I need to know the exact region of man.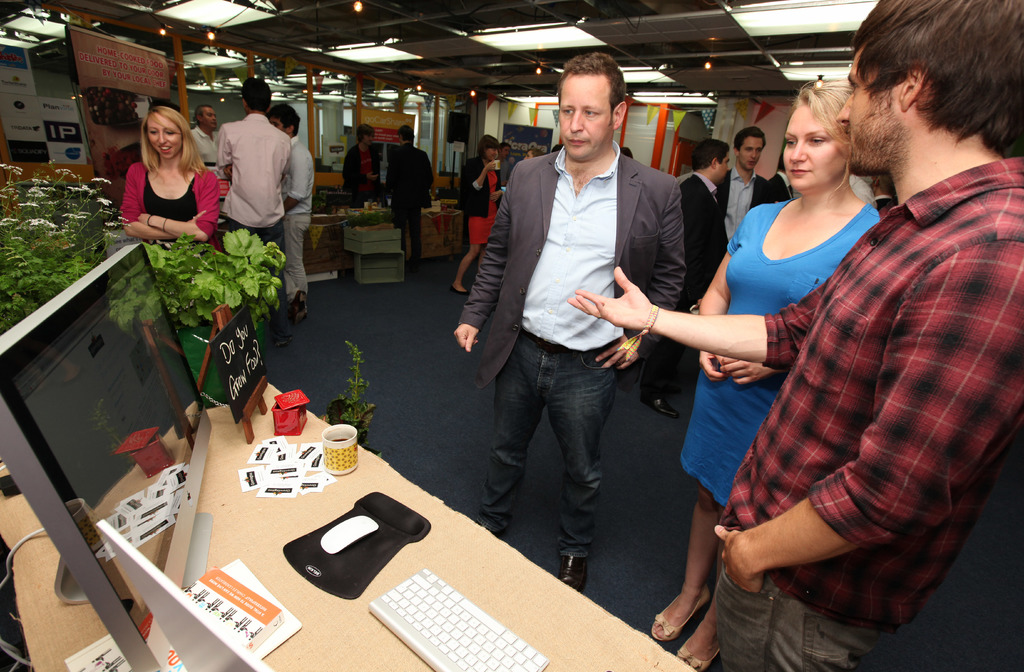
Region: (left=500, top=145, right=510, bottom=183).
